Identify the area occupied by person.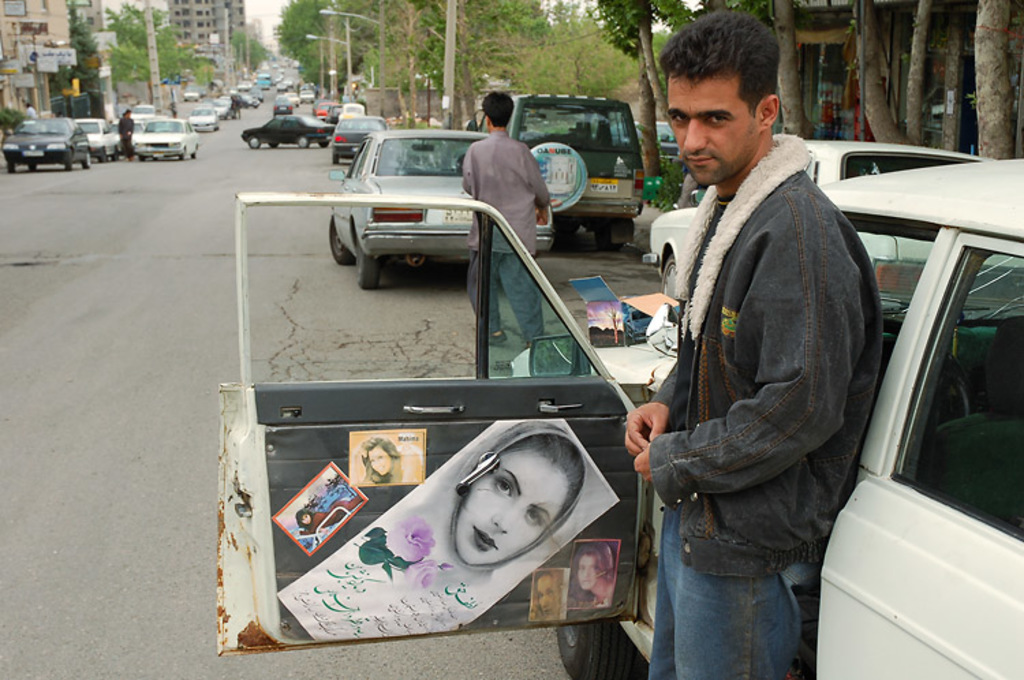
Area: l=291, t=504, r=365, b=535.
